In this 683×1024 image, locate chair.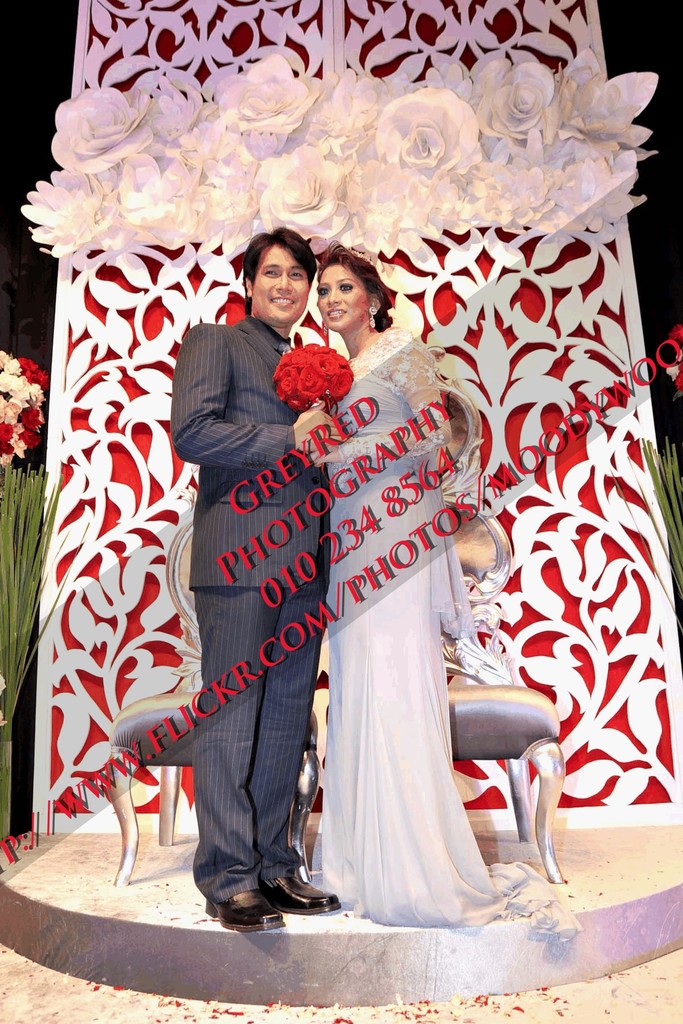
Bounding box: <region>104, 515, 317, 882</region>.
